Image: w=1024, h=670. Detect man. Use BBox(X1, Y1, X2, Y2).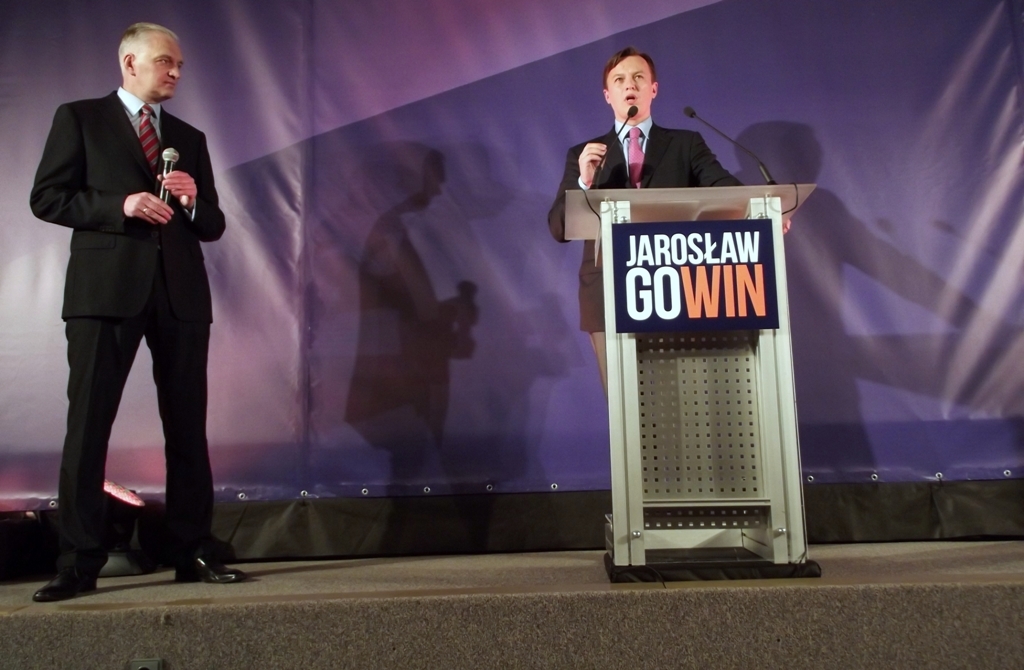
BBox(14, 5, 218, 579).
